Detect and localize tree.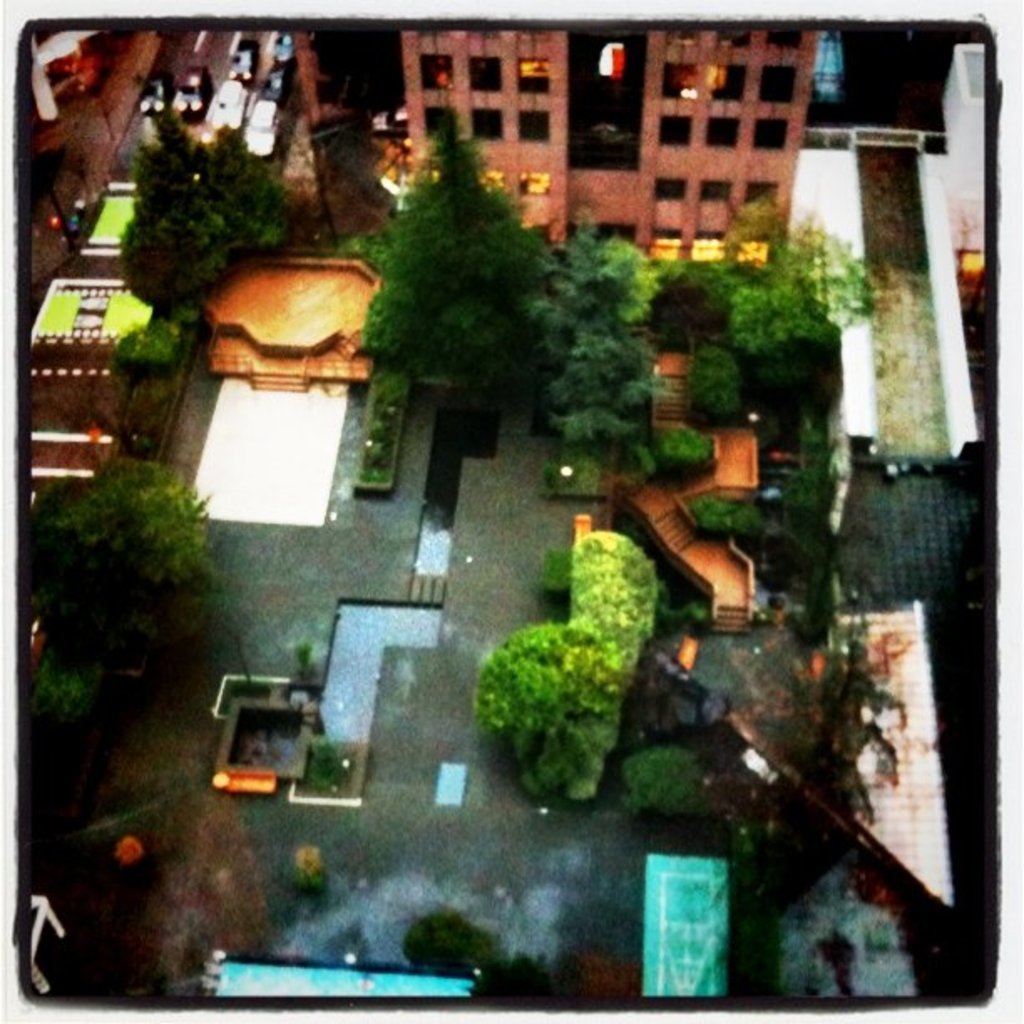
Localized at 325 110 564 467.
